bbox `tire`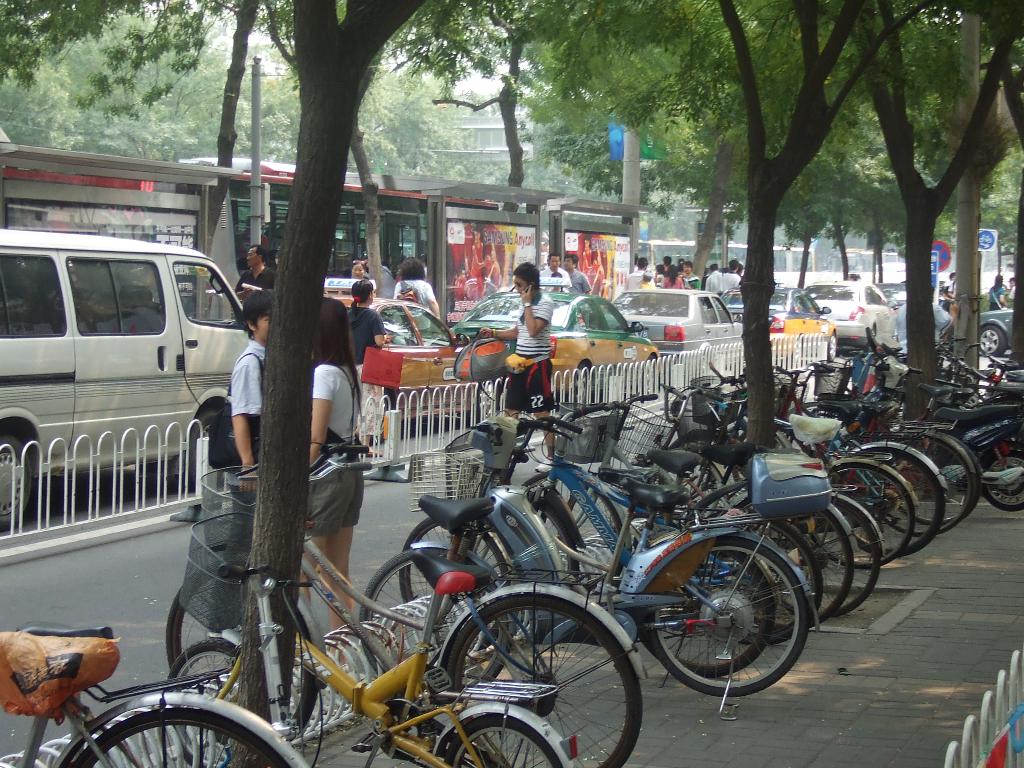
l=837, t=441, r=948, b=555
